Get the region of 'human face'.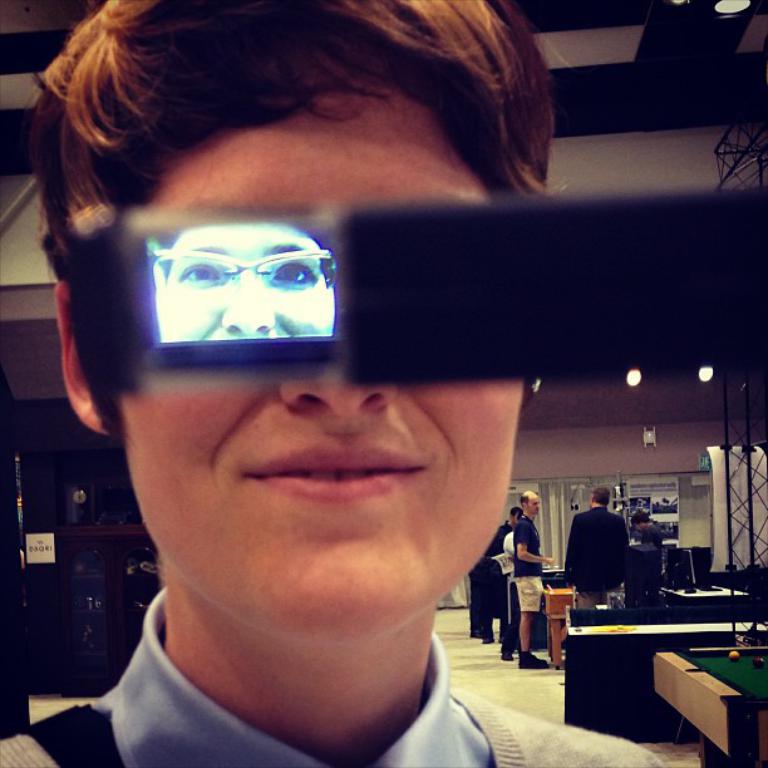
pyautogui.locateOnScreen(114, 98, 526, 631).
